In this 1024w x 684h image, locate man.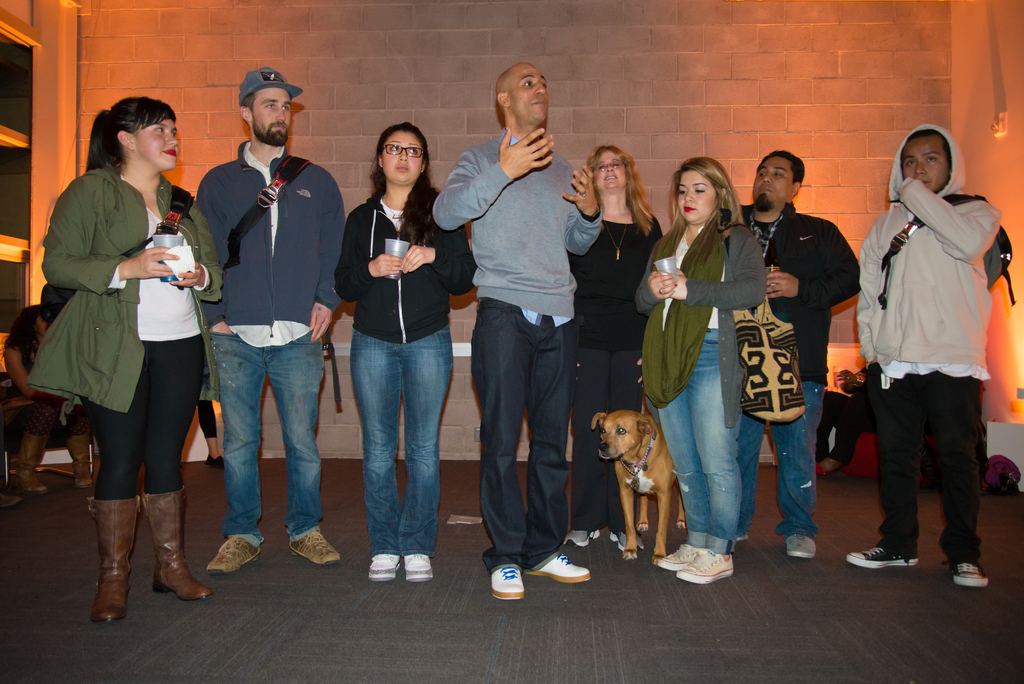
Bounding box: bbox=[420, 63, 612, 608].
